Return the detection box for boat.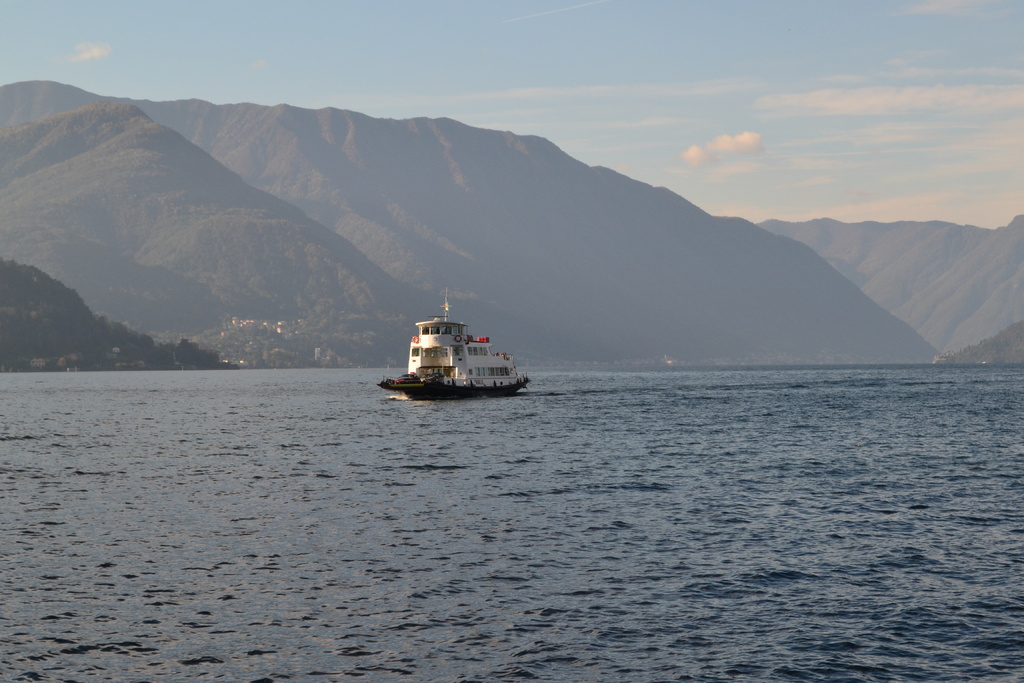
locate(372, 302, 536, 399).
